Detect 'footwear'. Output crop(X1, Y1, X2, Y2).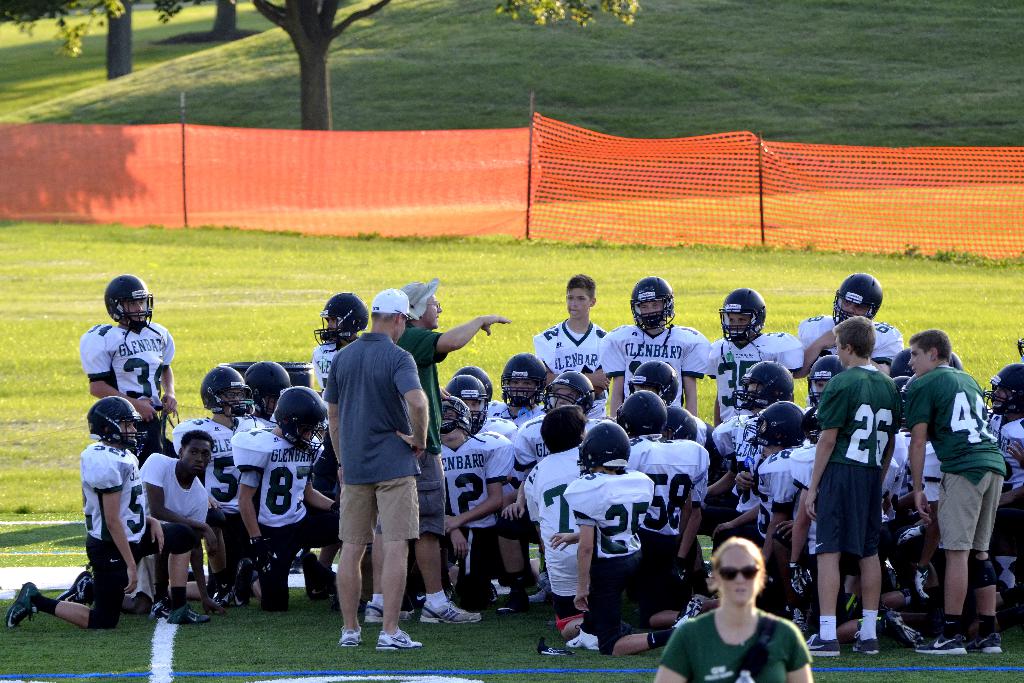
crop(161, 599, 212, 627).
